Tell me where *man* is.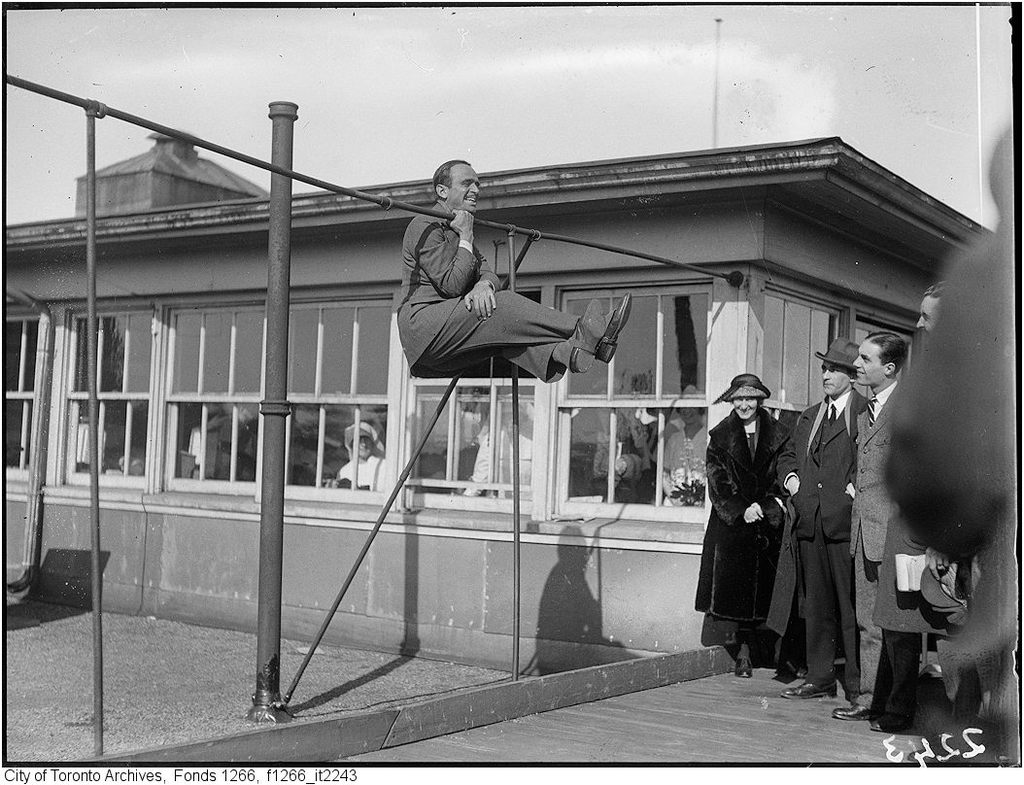
*man* is at (x1=399, y1=156, x2=635, y2=379).
